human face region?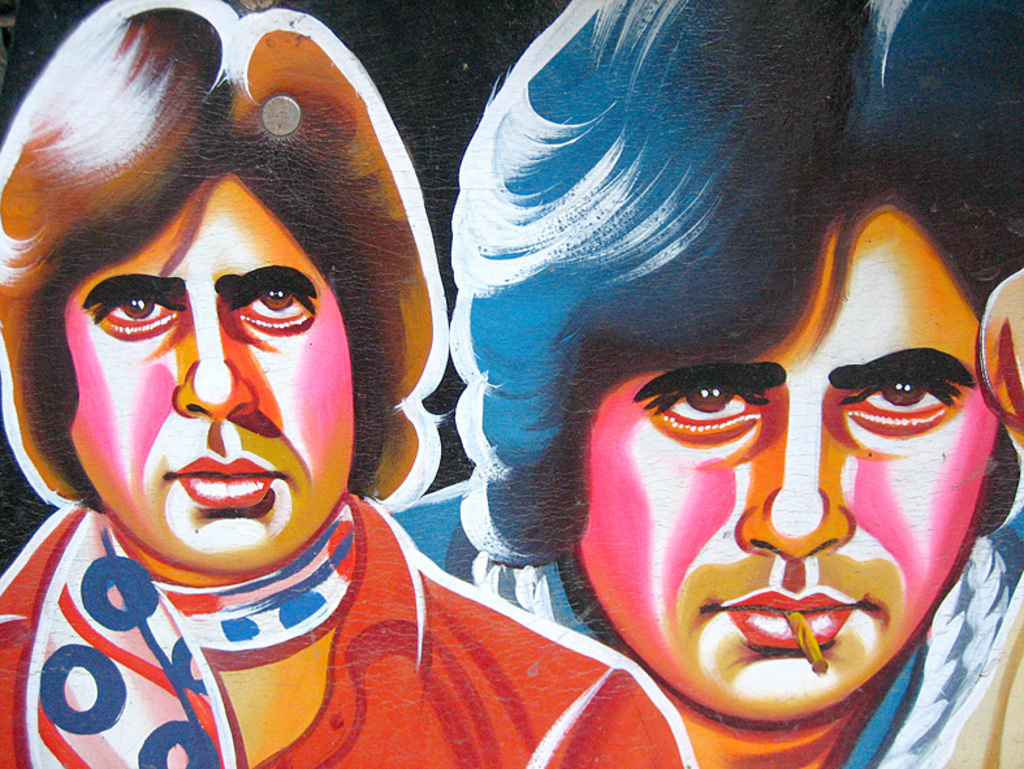
rect(62, 168, 357, 576)
